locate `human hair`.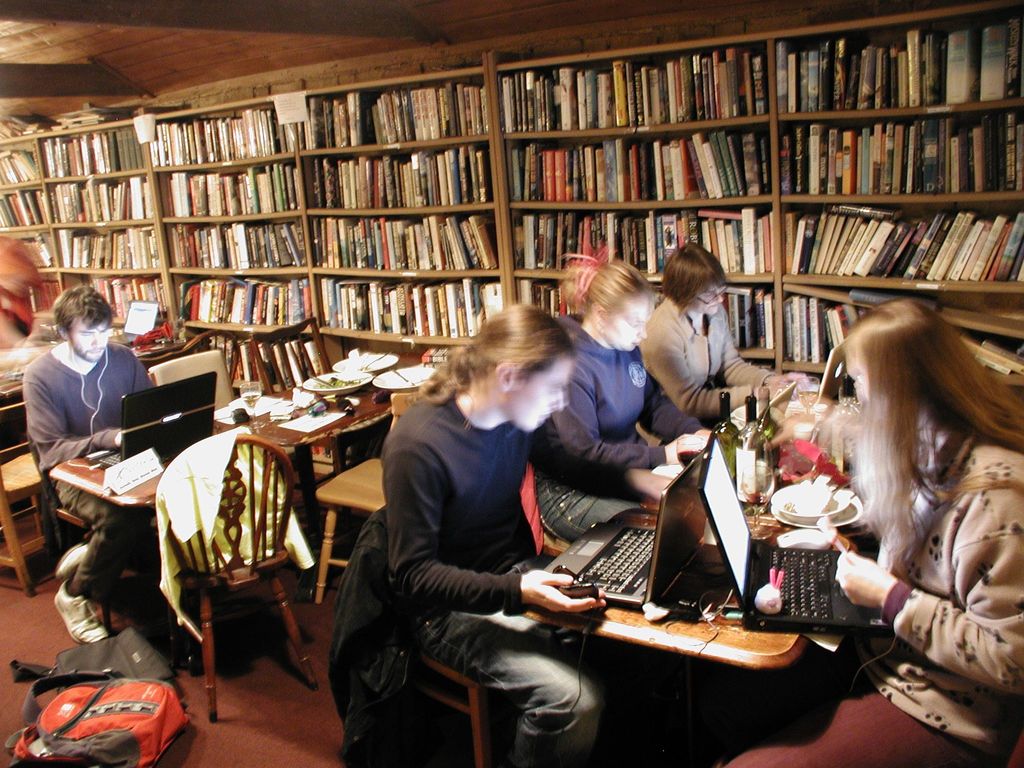
Bounding box: (left=412, top=307, right=584, bottom=400).
